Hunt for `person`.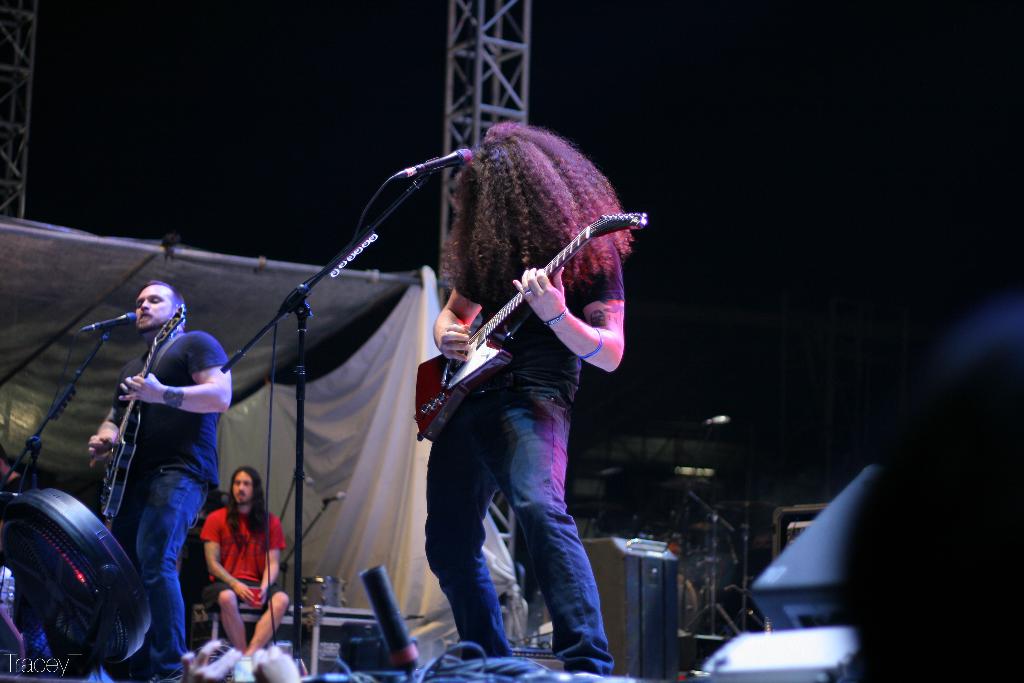
Hunted down at left=388, top=145, right=634, bottom=657.
